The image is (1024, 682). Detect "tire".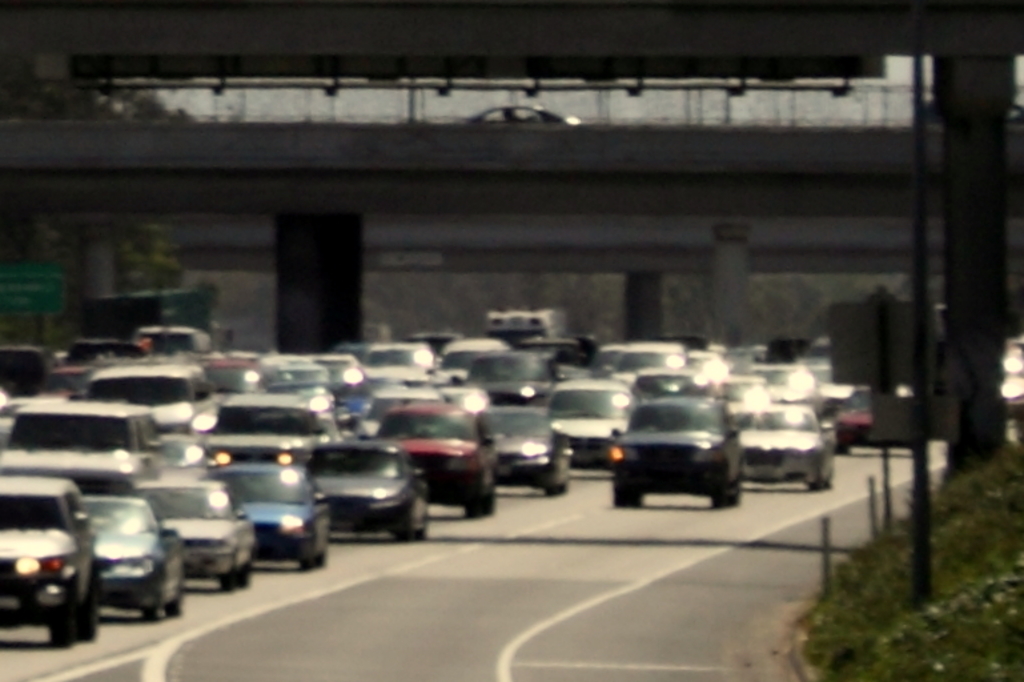
Detection: bbox(320, 538, 328, 567).
